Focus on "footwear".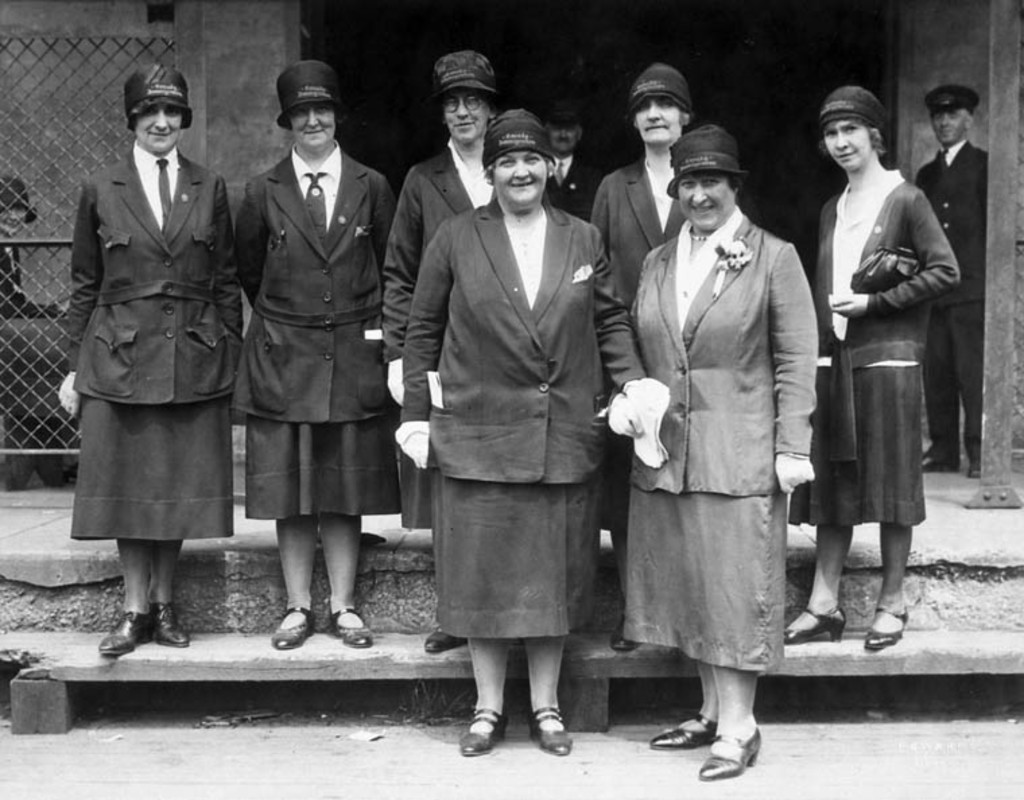
Focused at BBox(457, 702, 508, 758).
